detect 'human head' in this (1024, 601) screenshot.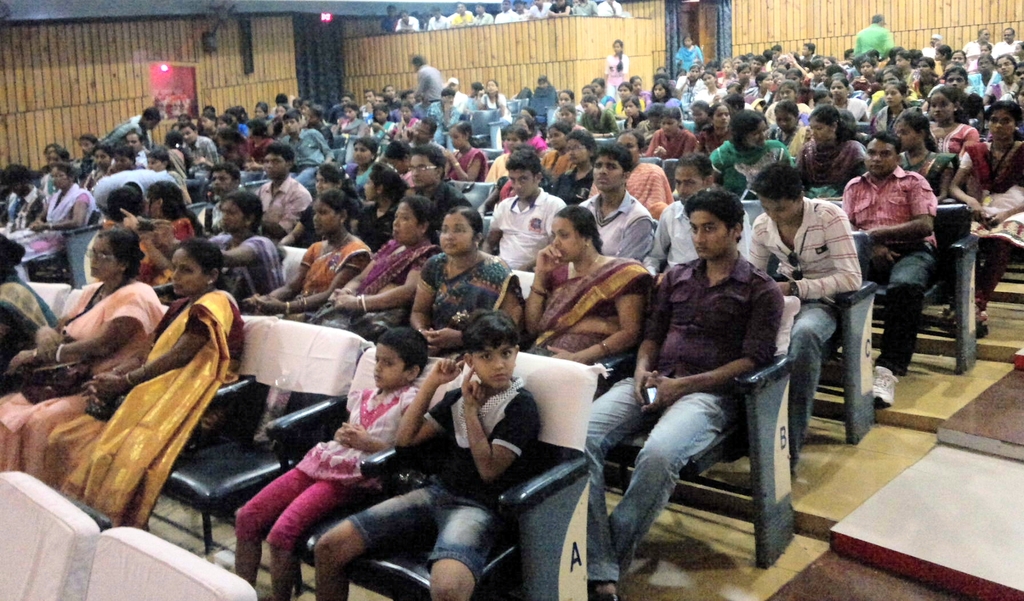
Detection: 403, 147, 445, 189.
